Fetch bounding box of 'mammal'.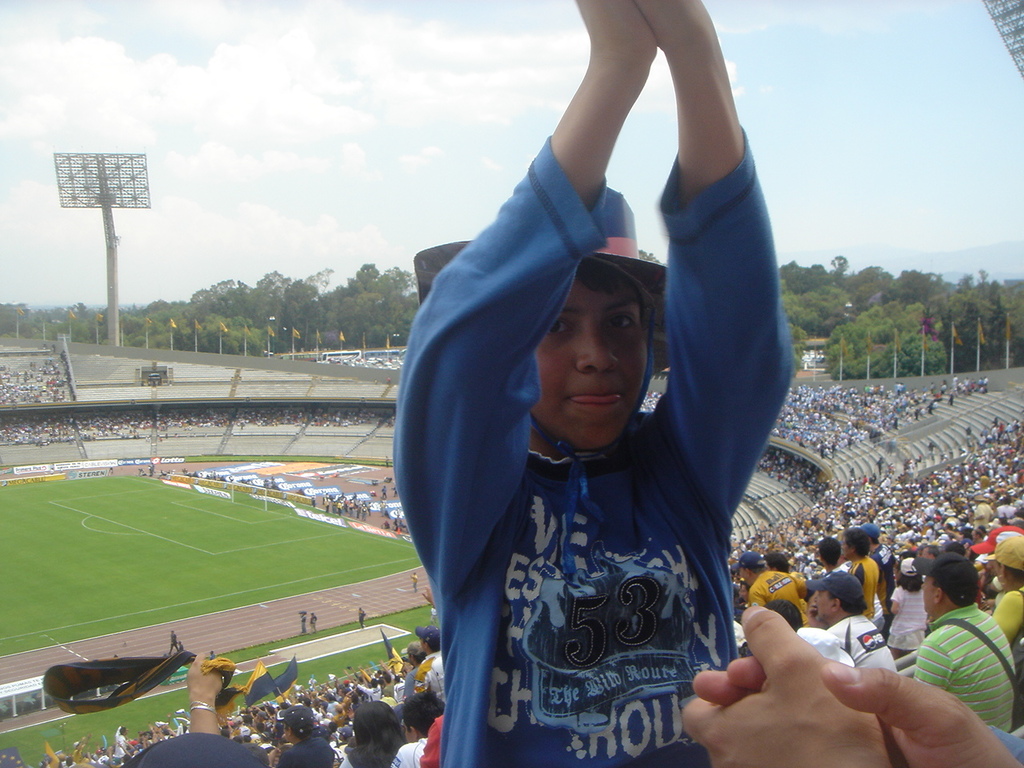
Bbox: box=[387, 1, 794, 766].
